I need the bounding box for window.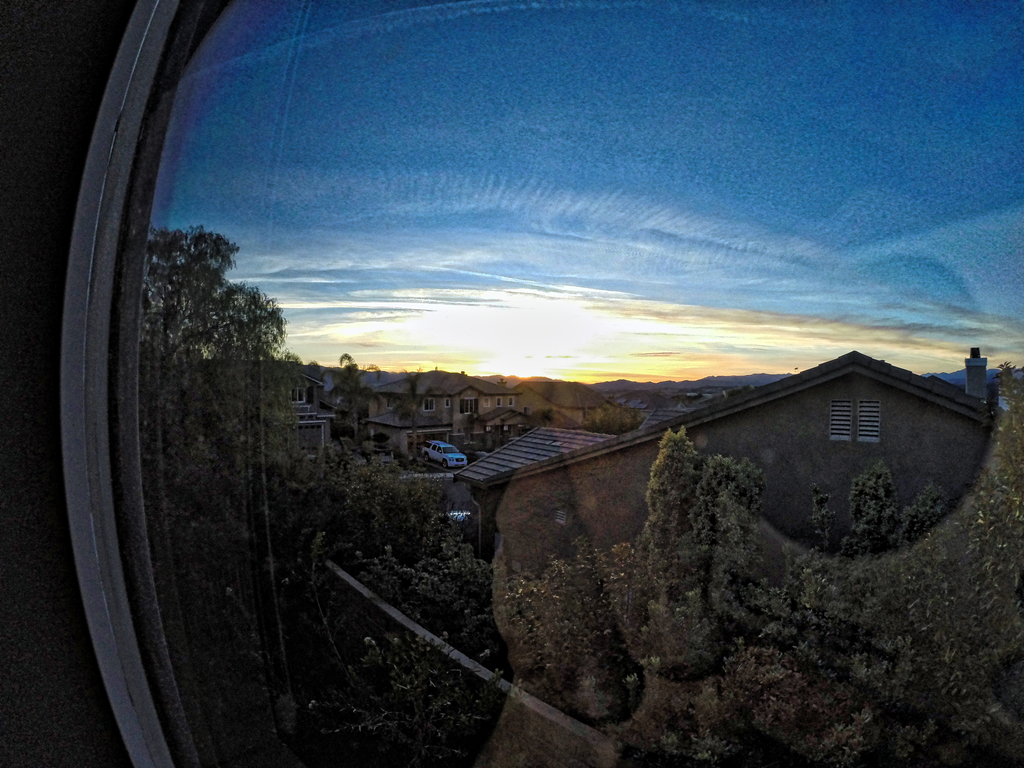
Here it is: 460 400 479 419.
